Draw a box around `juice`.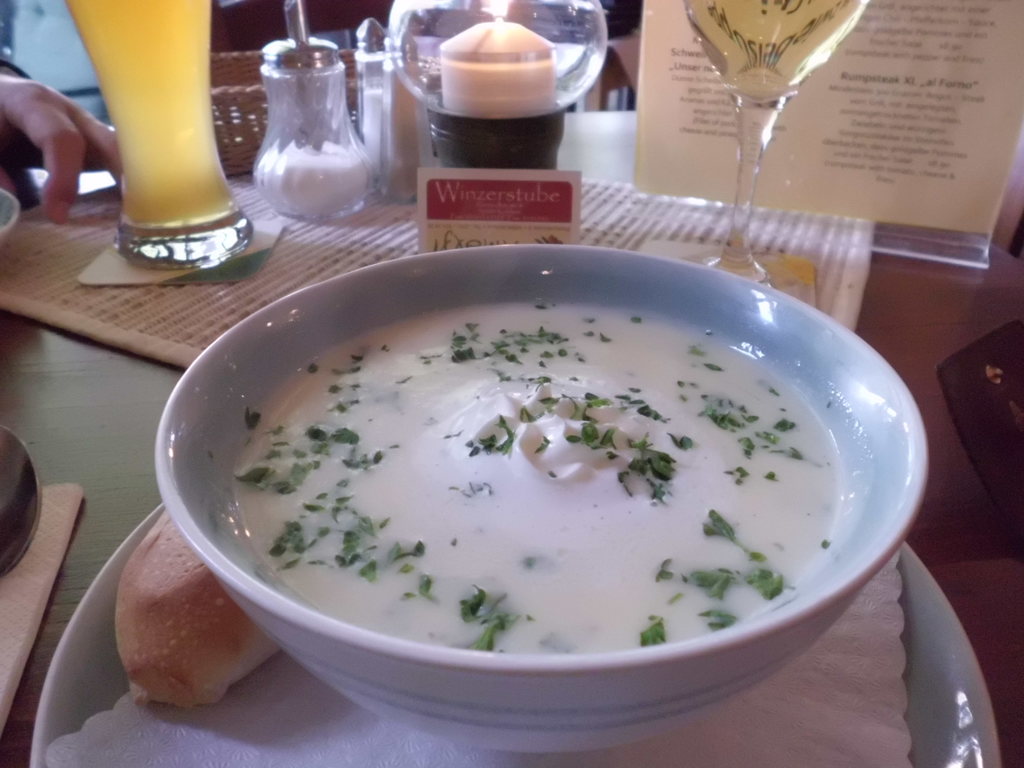
74 7 242 252.
